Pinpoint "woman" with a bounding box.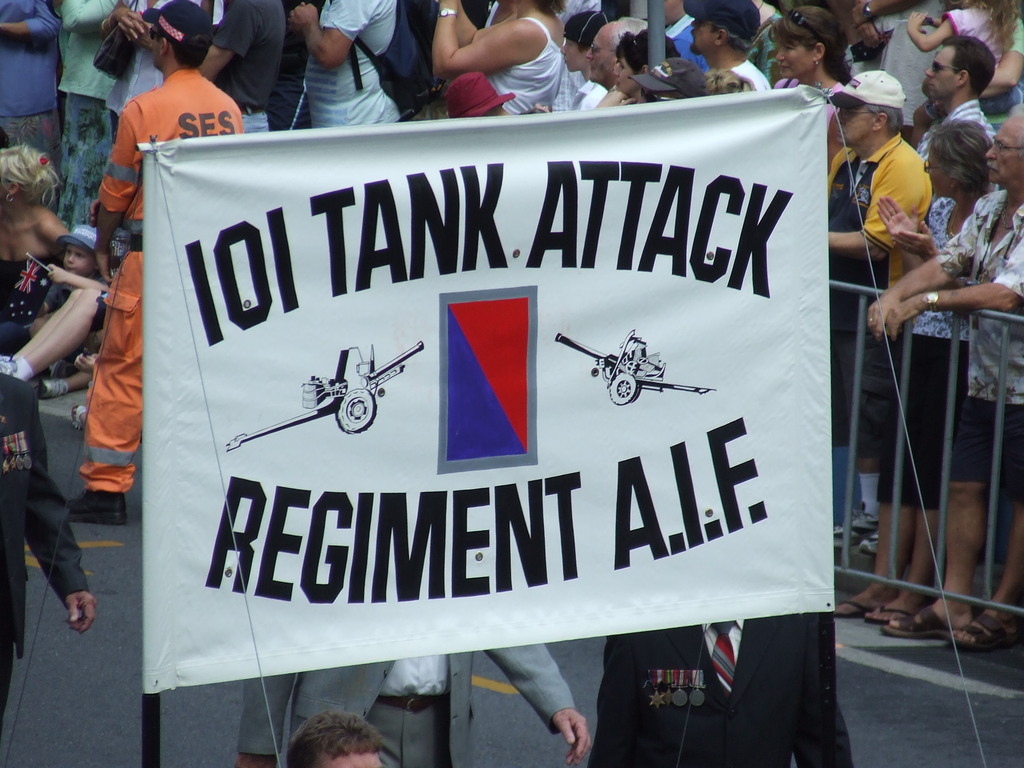
(x1=429, y1=0, x2=570, y2=116).
